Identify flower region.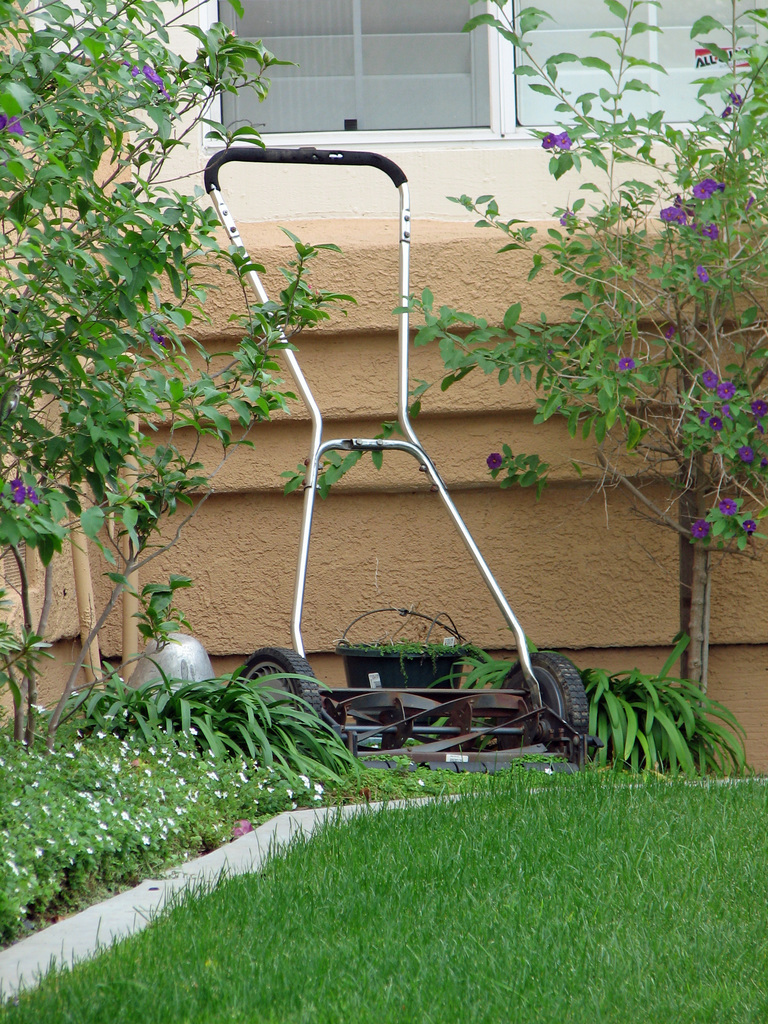
Region: <box>484,450,502,471</box>.
